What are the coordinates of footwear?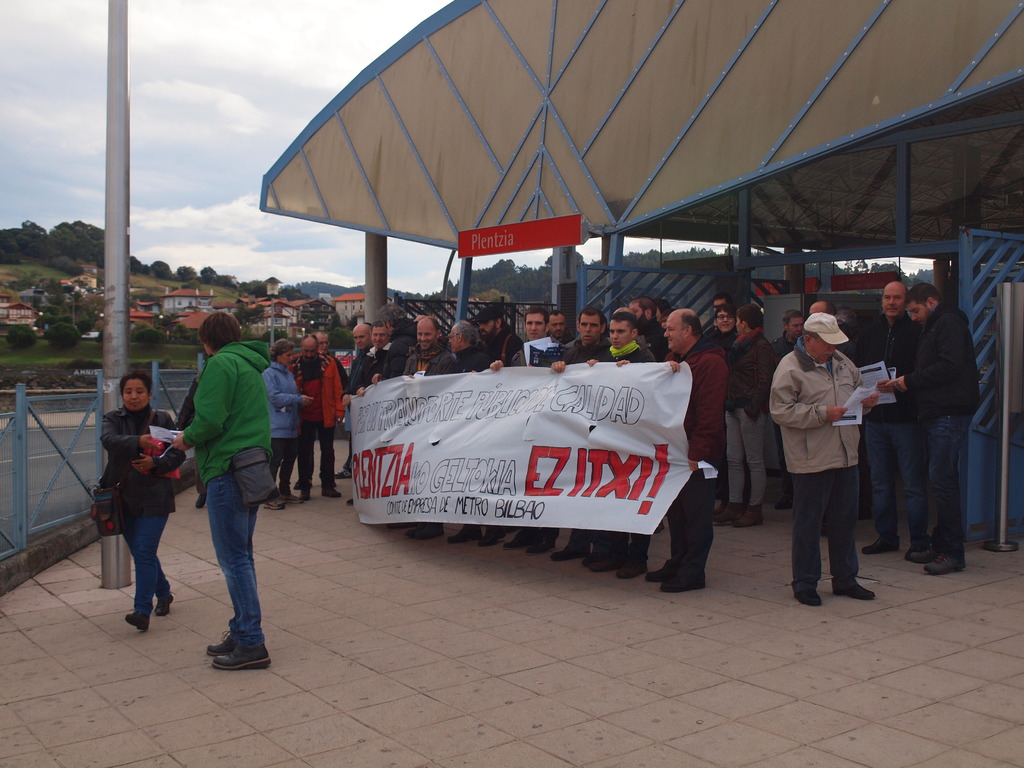
left=205, top=632, right=234, bottom=659.
